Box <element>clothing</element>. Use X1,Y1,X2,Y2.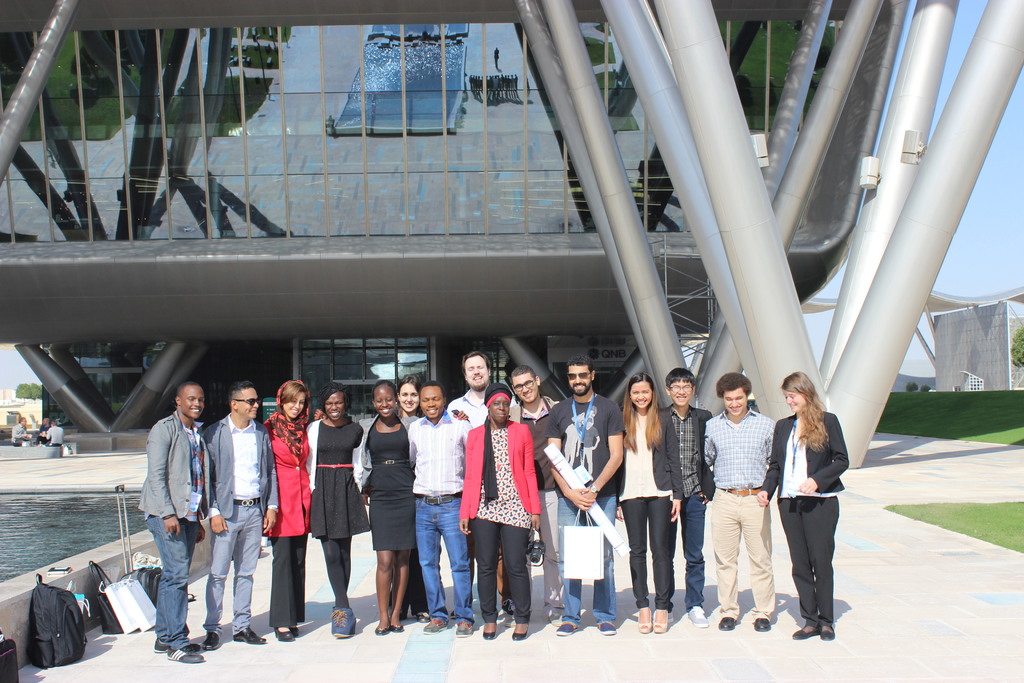
8,420,29,447.
